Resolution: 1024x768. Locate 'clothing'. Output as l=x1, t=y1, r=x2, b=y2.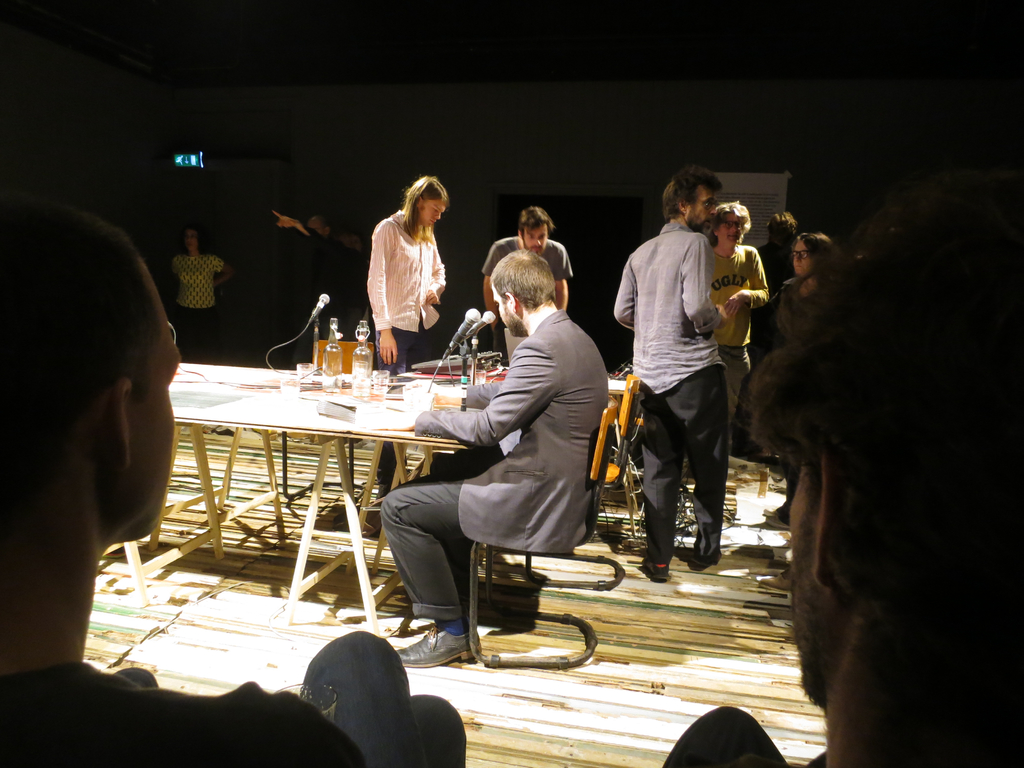
l=172, t=254, r=221, b=344.
